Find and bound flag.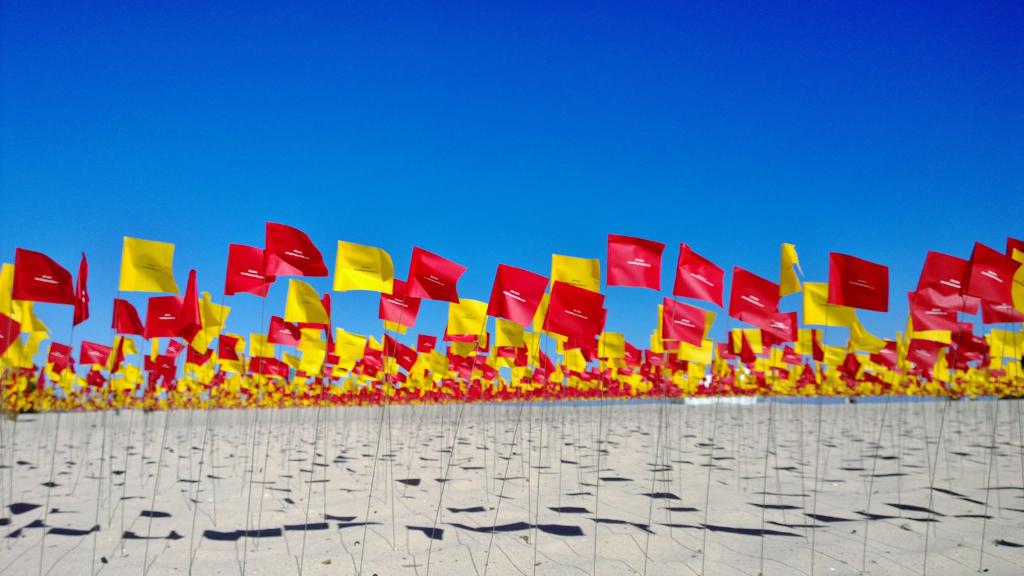
Bound: bbox(264, 218, 337, 283).
